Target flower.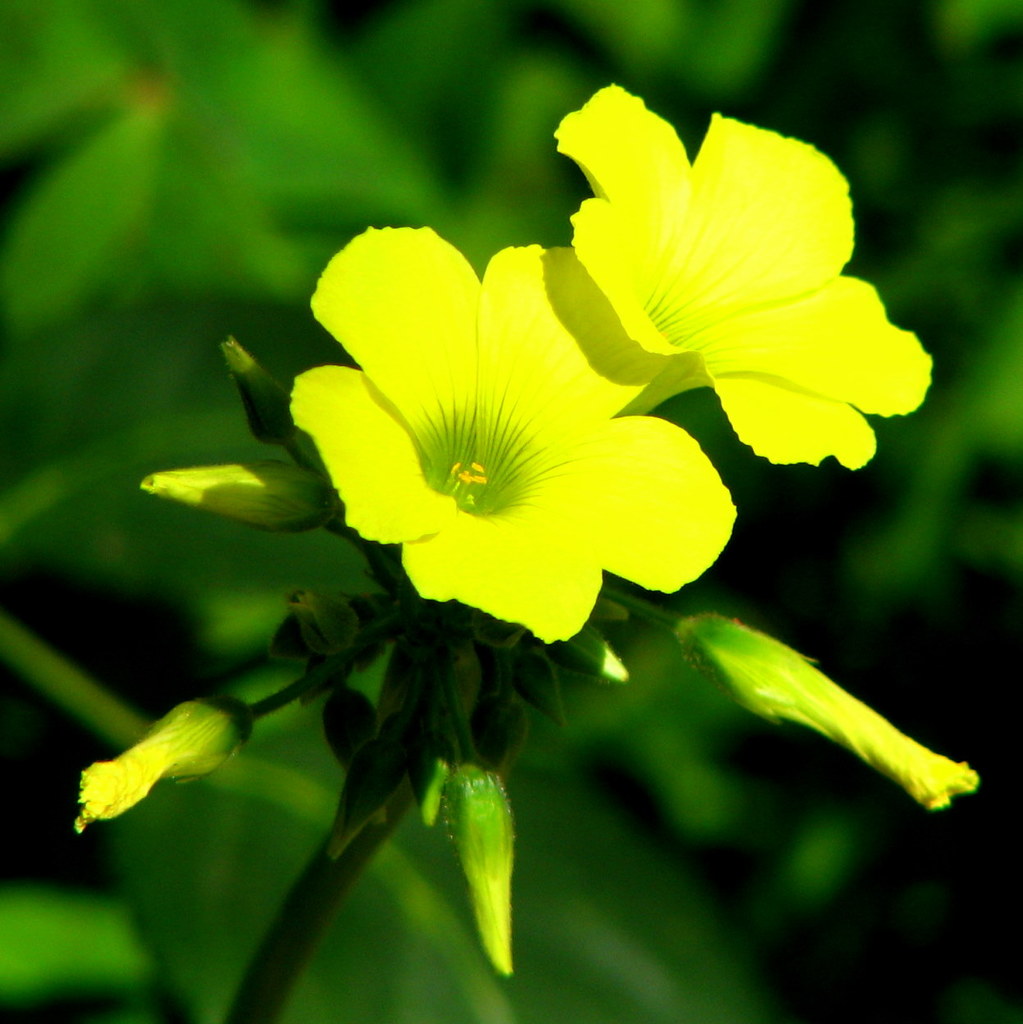
Target region: <bbox>135, 464, 319, 533</bbox>.
